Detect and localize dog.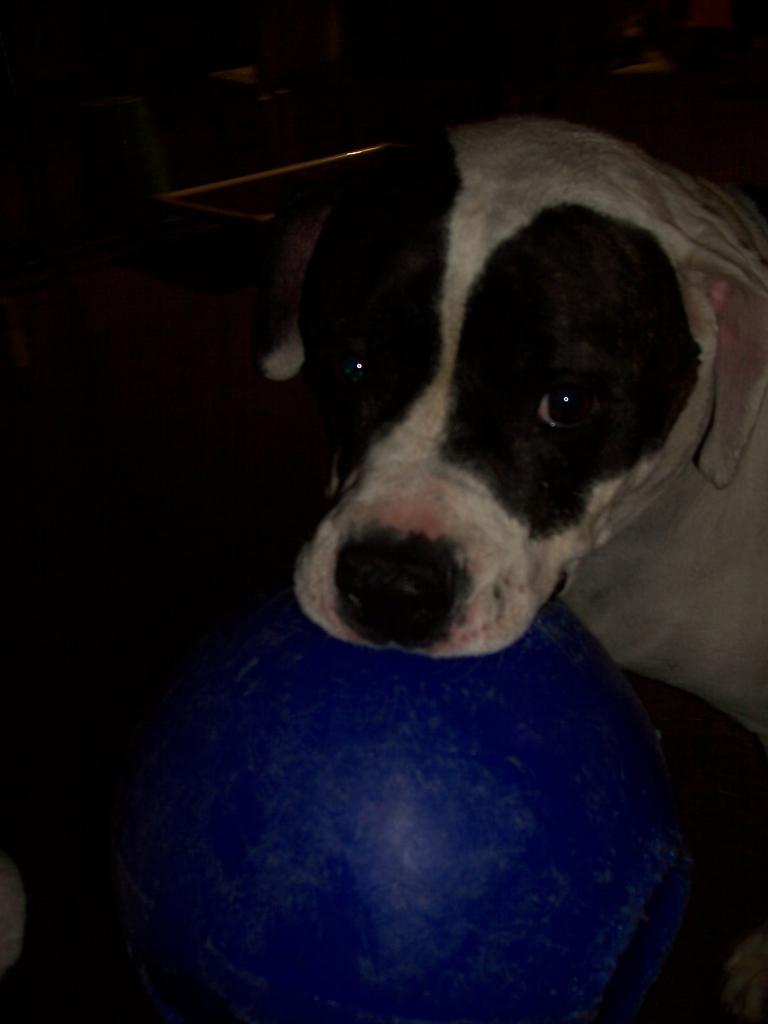
Localized at <bbox>263, 116, 767, 765</bbox>.
